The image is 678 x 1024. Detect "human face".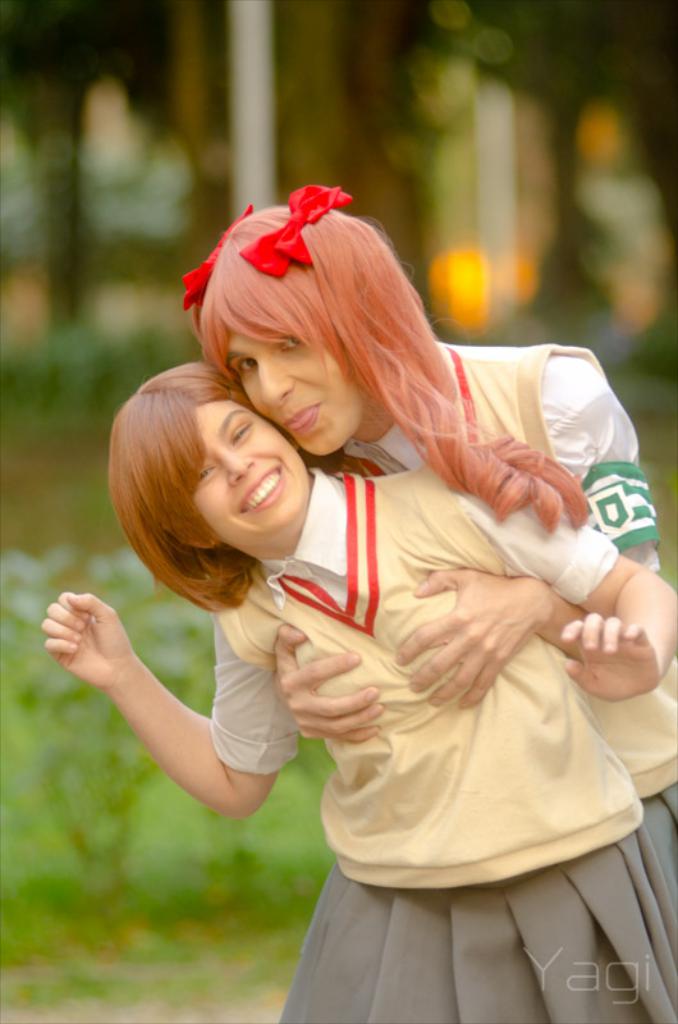
Detection: (150, 379, 307, 558).
